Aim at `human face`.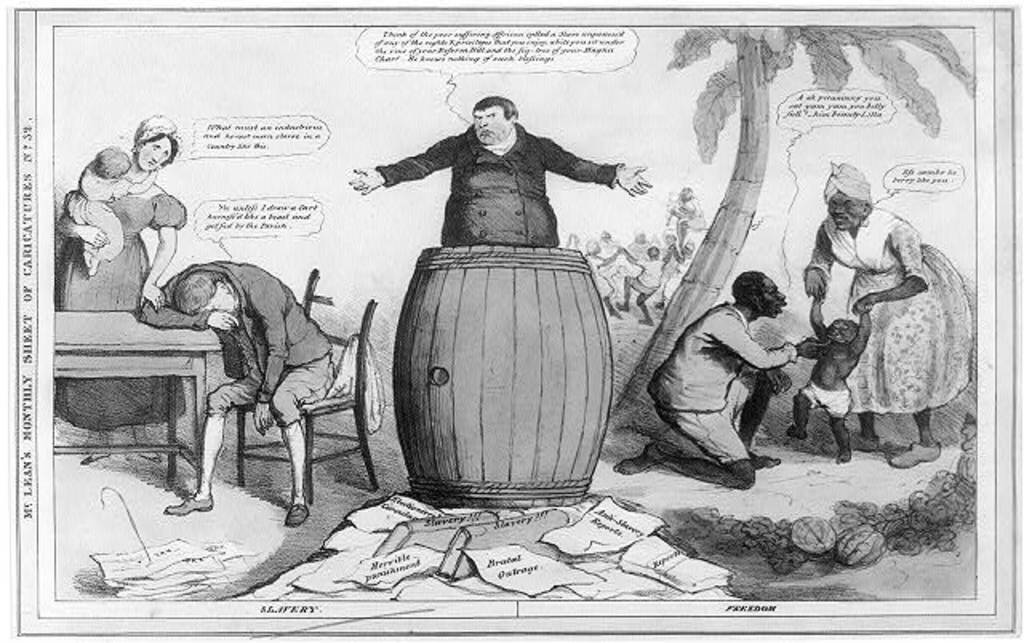
Aimed at bbox(472, 106, 512, 146).
